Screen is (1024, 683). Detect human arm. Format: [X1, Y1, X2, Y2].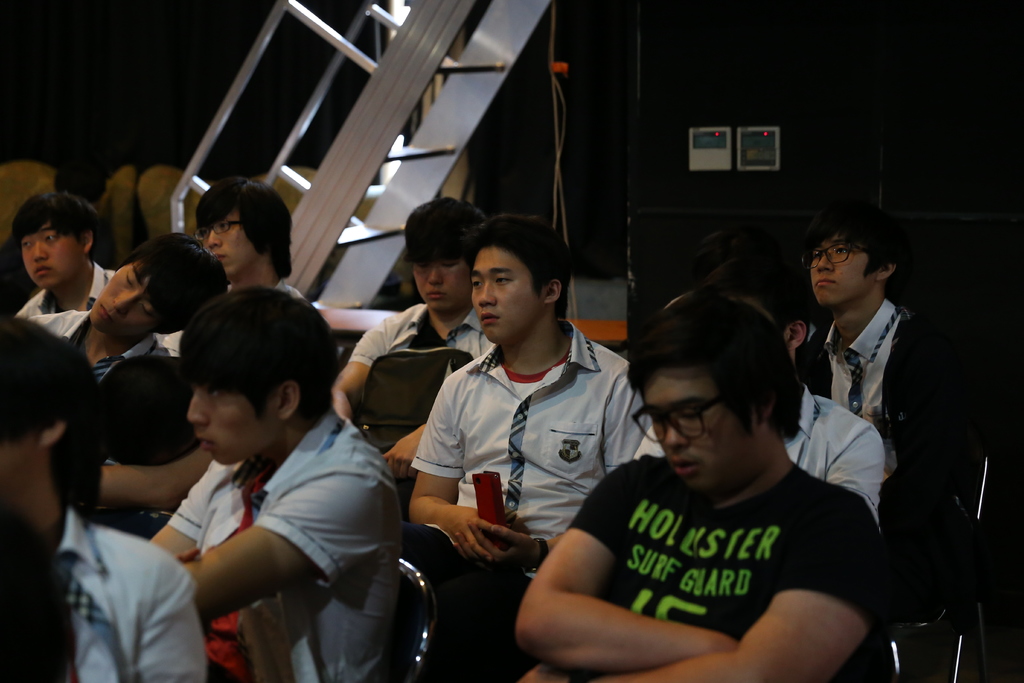
[134, 551, 209, 682].
